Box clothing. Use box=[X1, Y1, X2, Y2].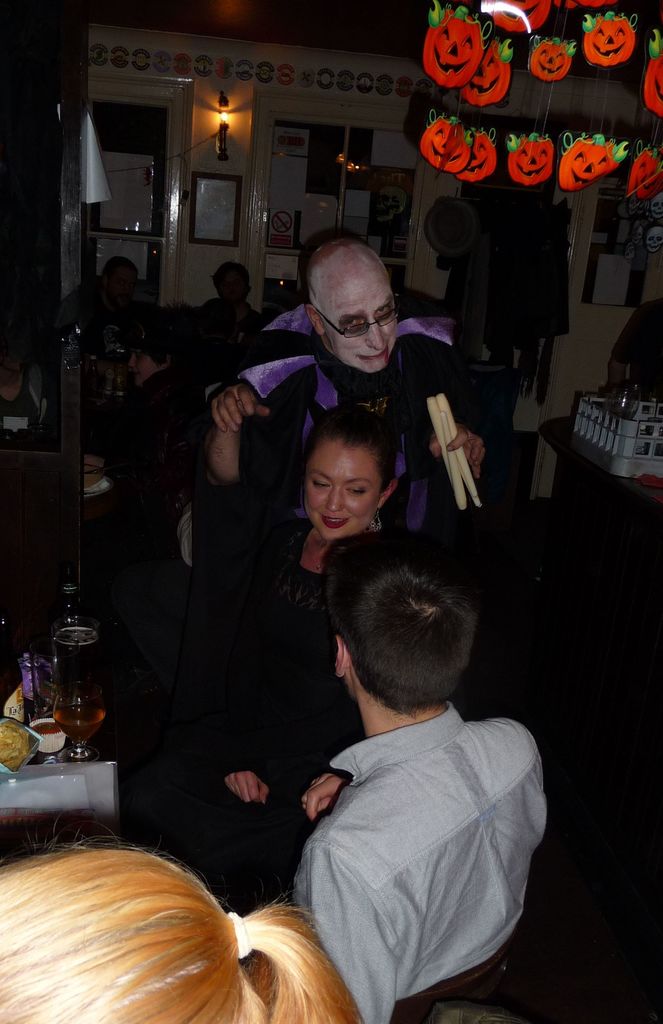
box=[0, 362, 49, 429].
